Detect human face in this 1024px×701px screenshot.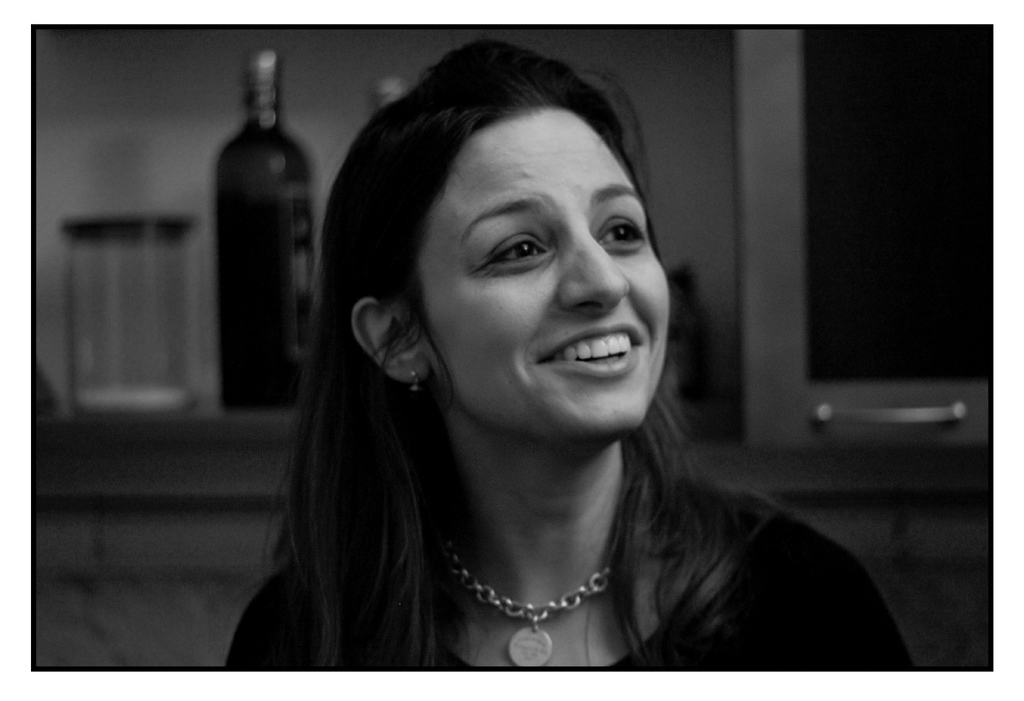
Detection: select_region(417, 106, 671, 431).
